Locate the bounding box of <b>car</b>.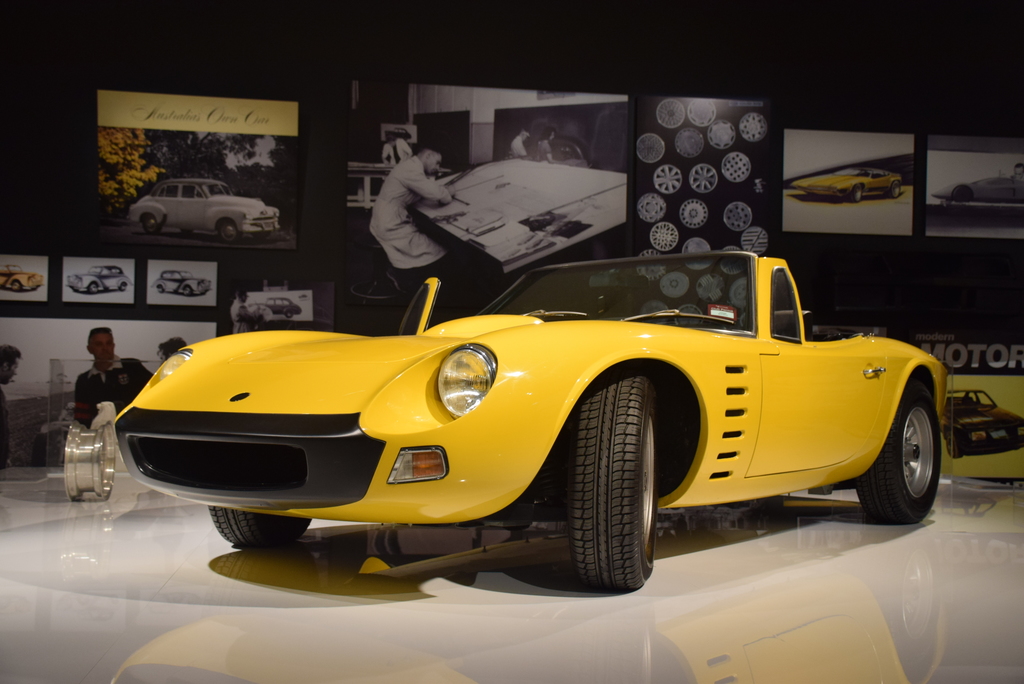
Bounding box: [left=941, top=388, right=1023, bottom=461].
